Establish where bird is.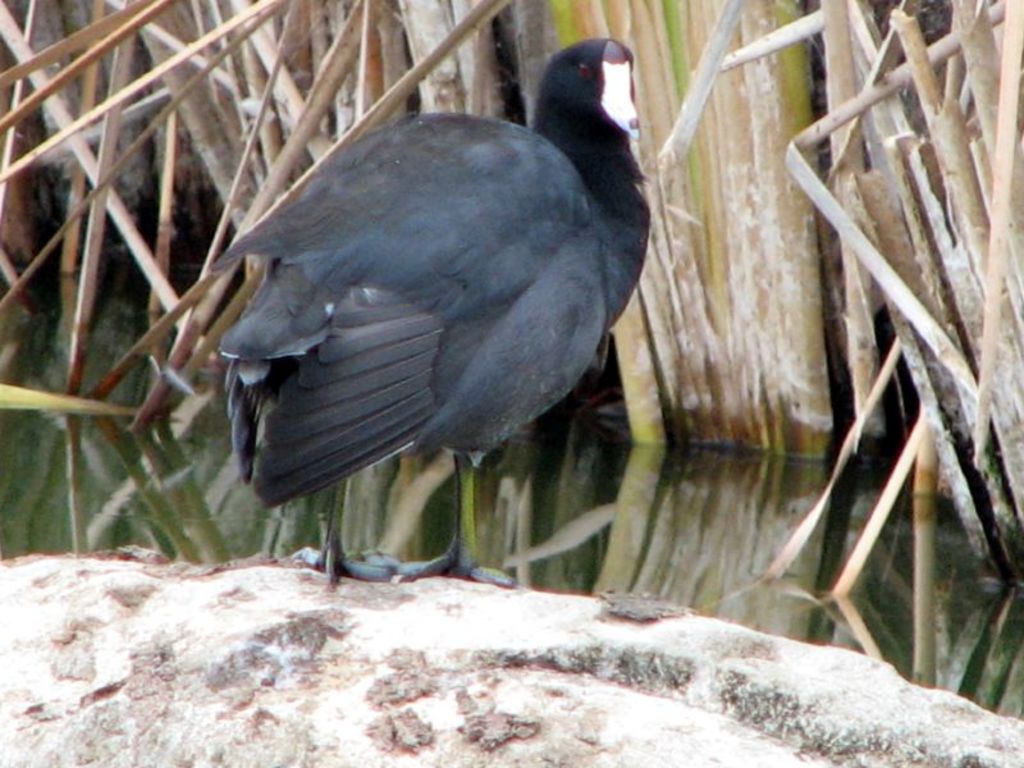
Established at rect(197, 68, 673, 582).
